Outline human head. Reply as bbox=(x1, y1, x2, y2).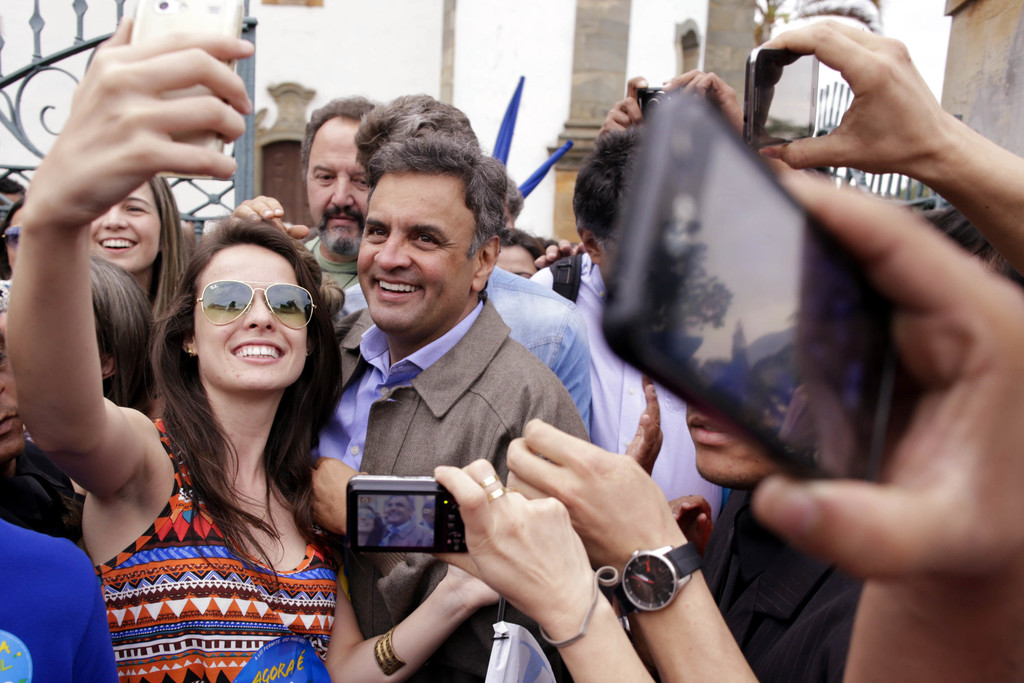
bbox=(417, 500, 435, 523).
